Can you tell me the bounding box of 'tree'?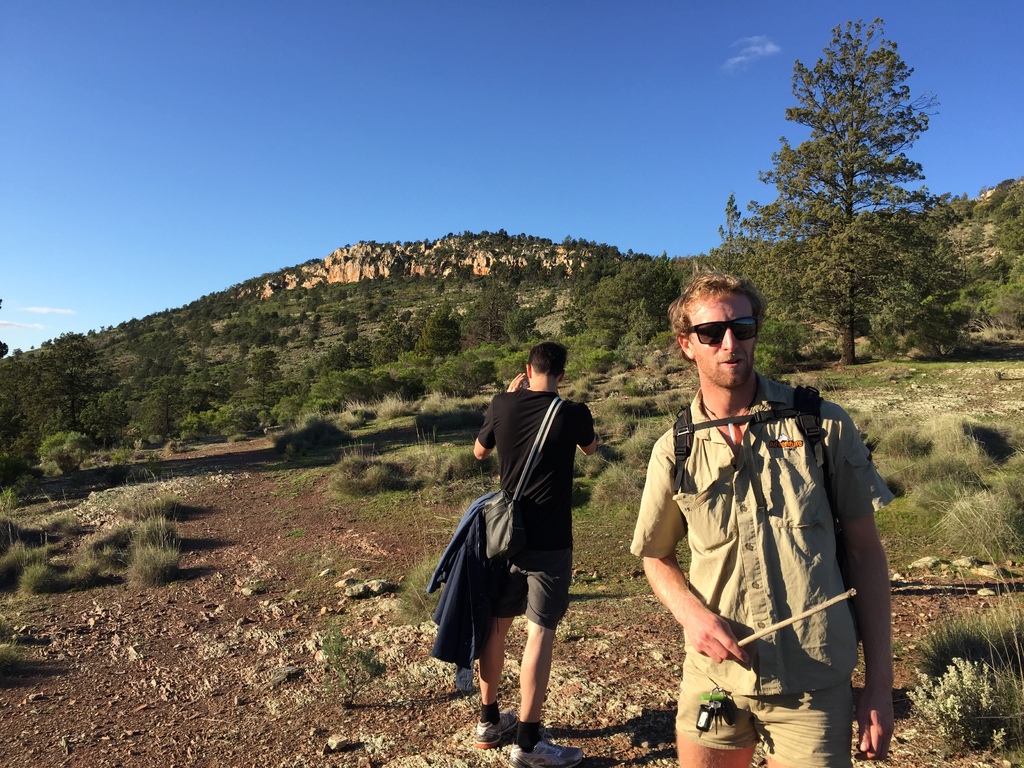
(x1=758, y1=23, x2=950, y2=371).
